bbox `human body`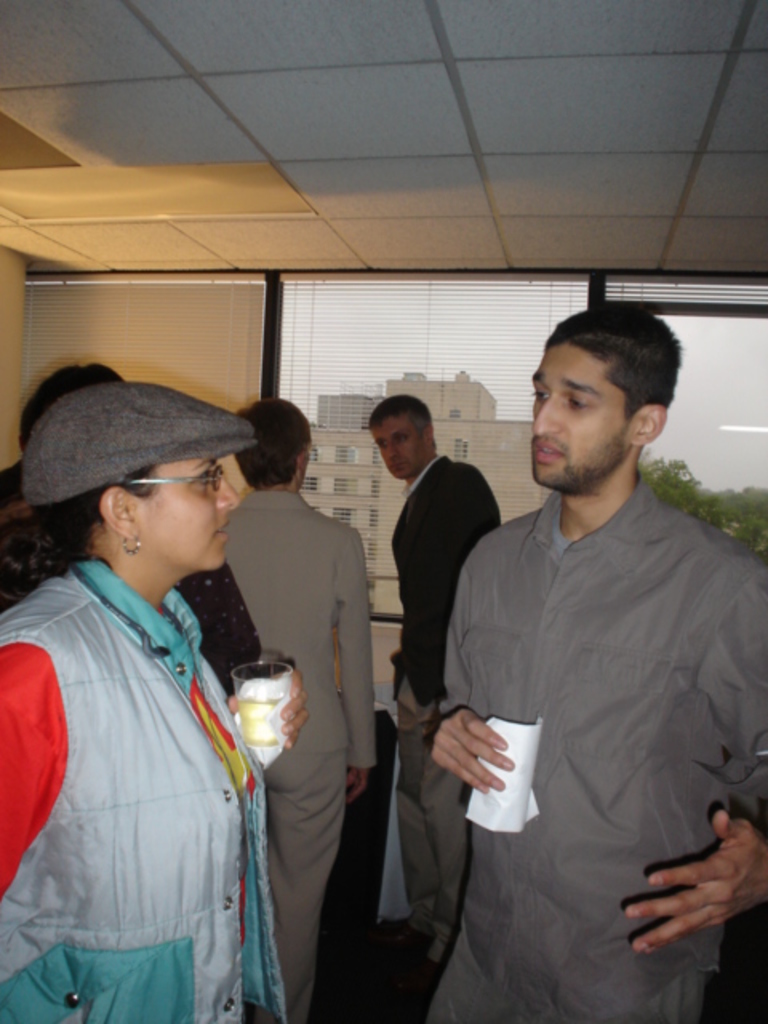
locate(426, 384, 734, 1018)
